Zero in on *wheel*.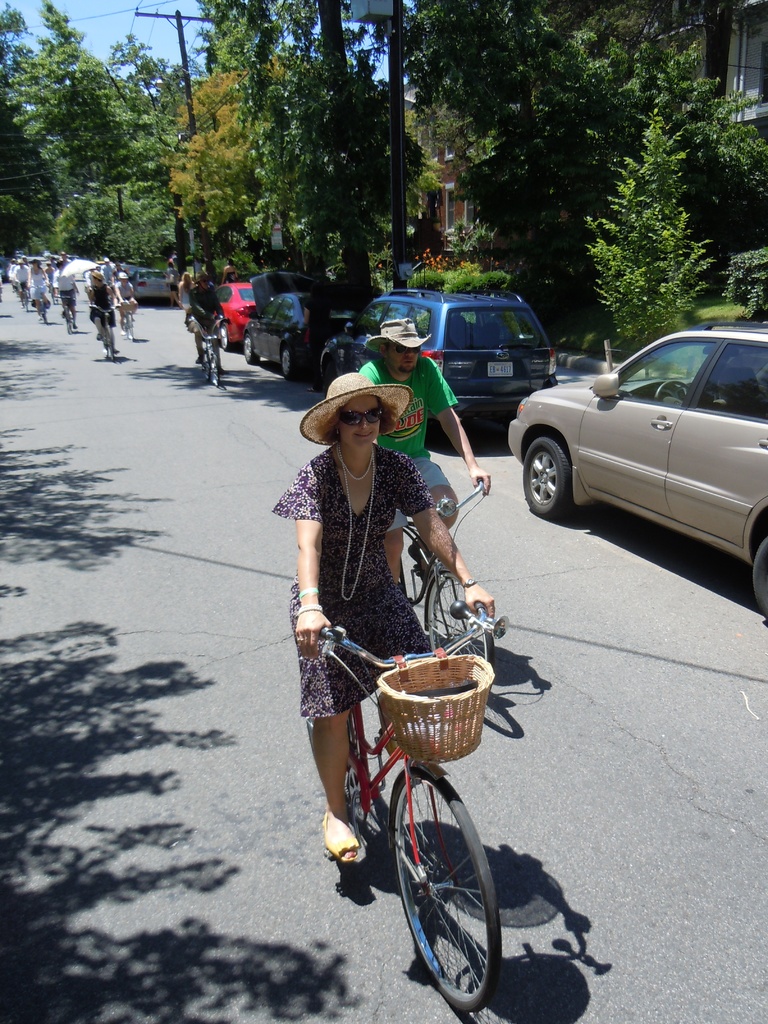
Zeroed in: {"left": 753, "top": 541, "right": 767, "bottom": 621}.
